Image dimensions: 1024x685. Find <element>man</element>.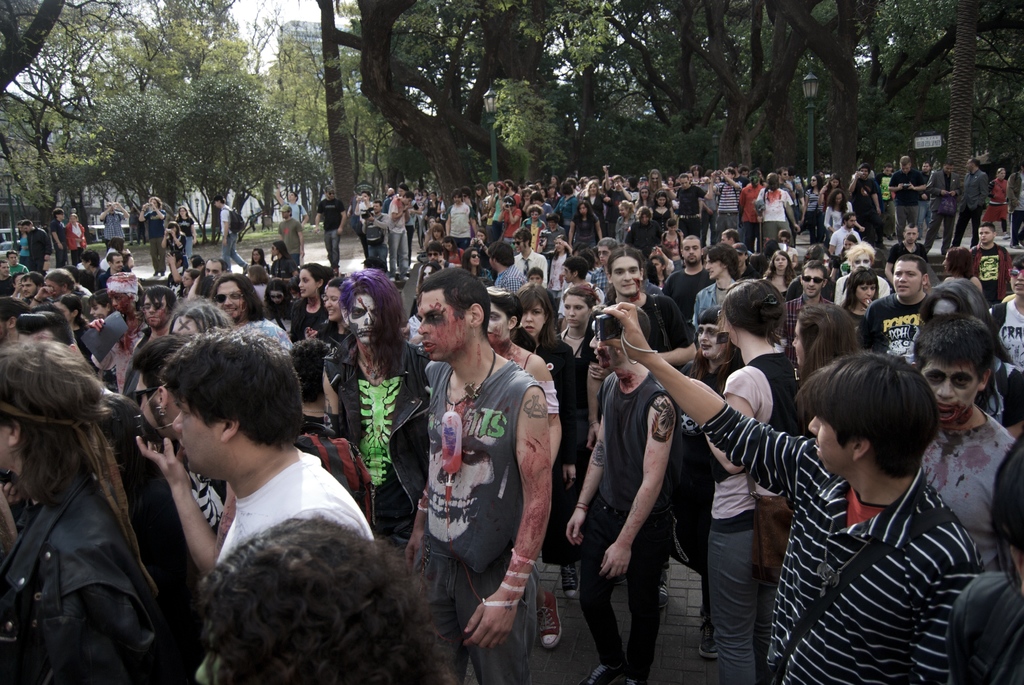
bbox=[136, 193, 168, 276].
